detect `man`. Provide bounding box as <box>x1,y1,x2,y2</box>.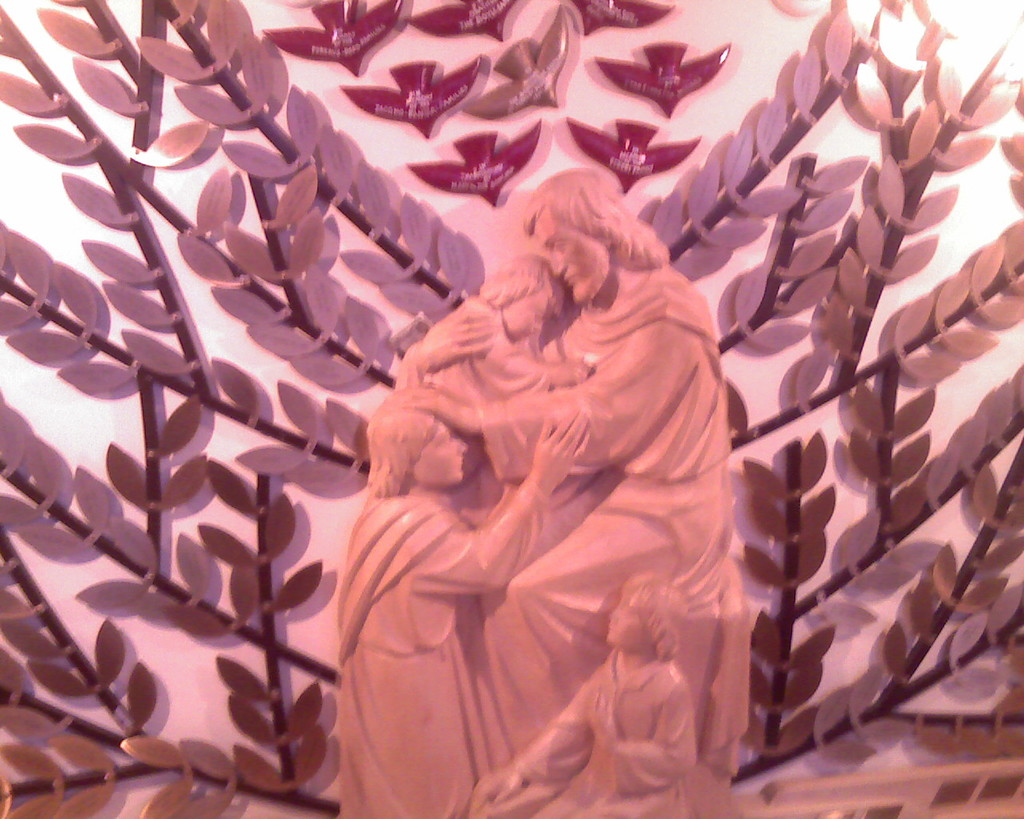
<box>384,167,737,760</box>.
